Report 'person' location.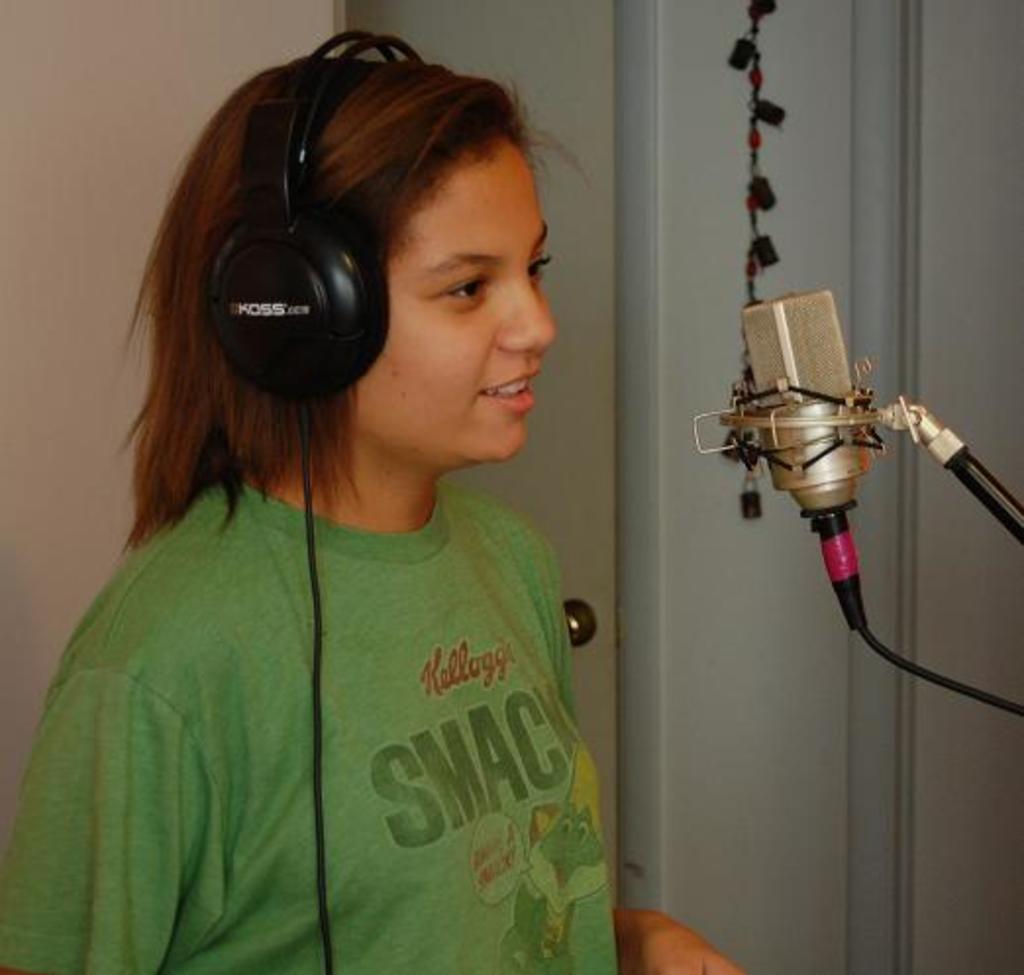
Report: 0, 69, 747, 973.
